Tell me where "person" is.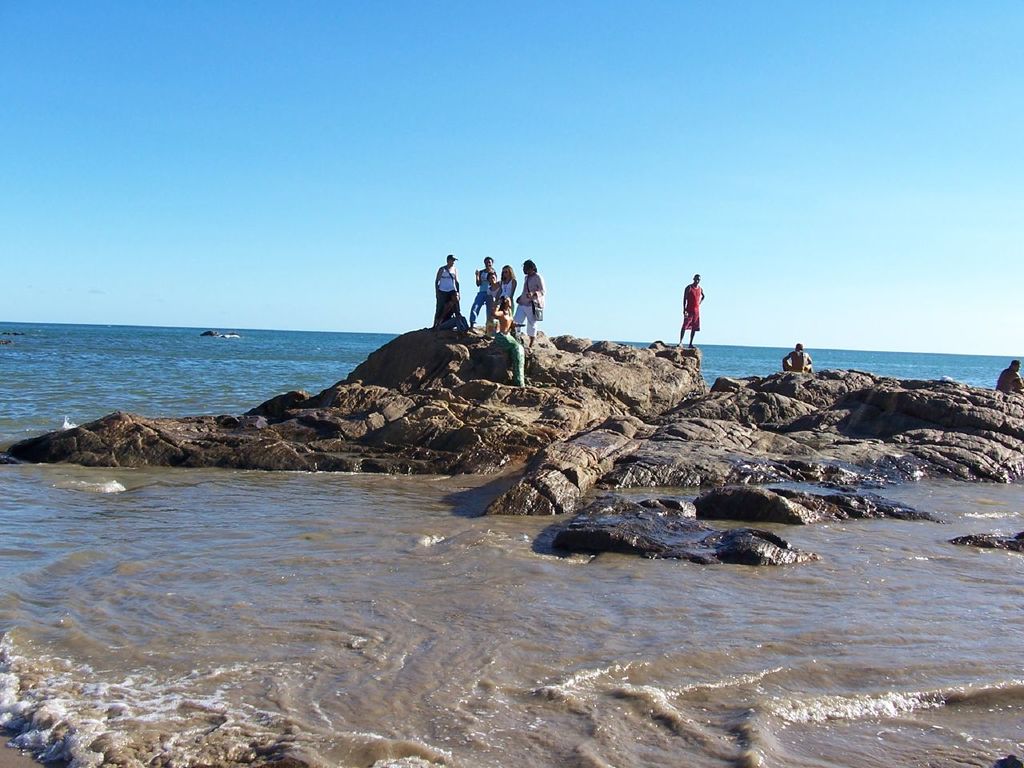
"person" is at BBox(466, 254, 497, 334).
